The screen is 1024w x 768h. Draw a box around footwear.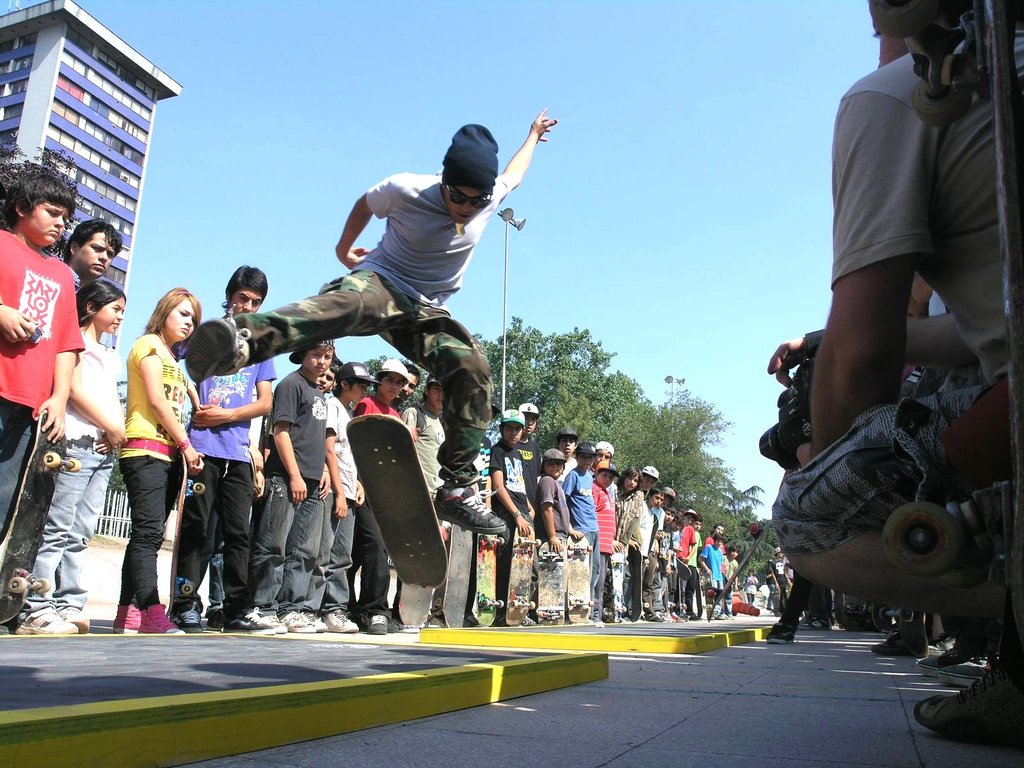
bbox=(365, 619, 401, 630).
